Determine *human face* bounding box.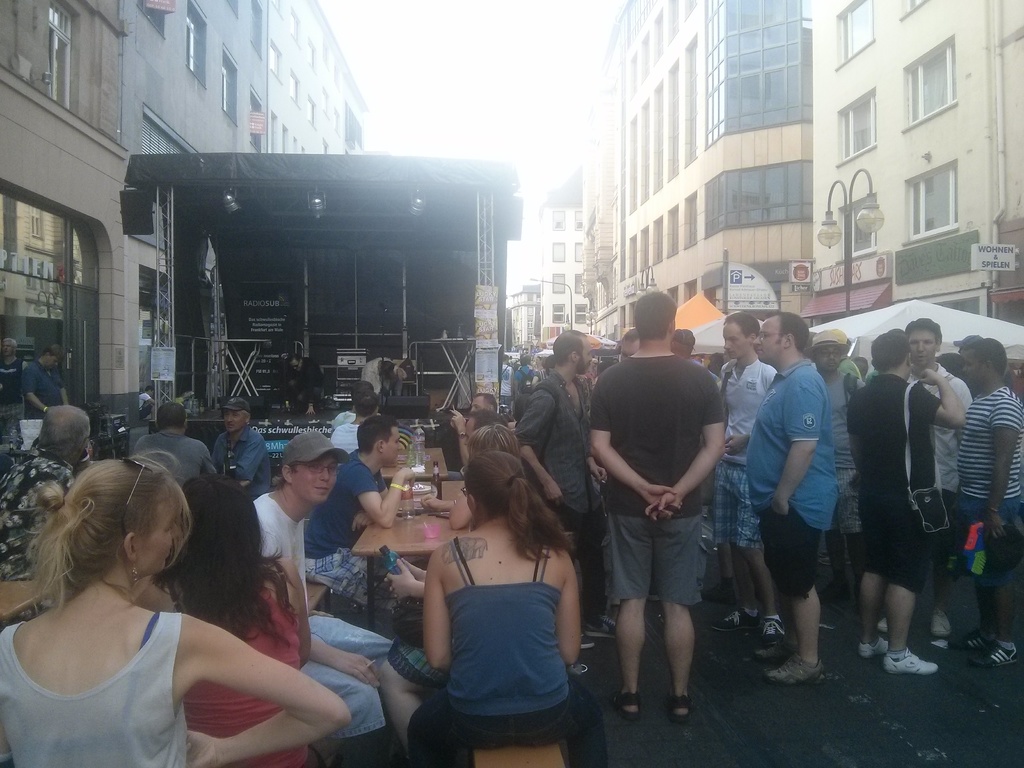
Determined: l=292, t=458, r=335, b=503.
